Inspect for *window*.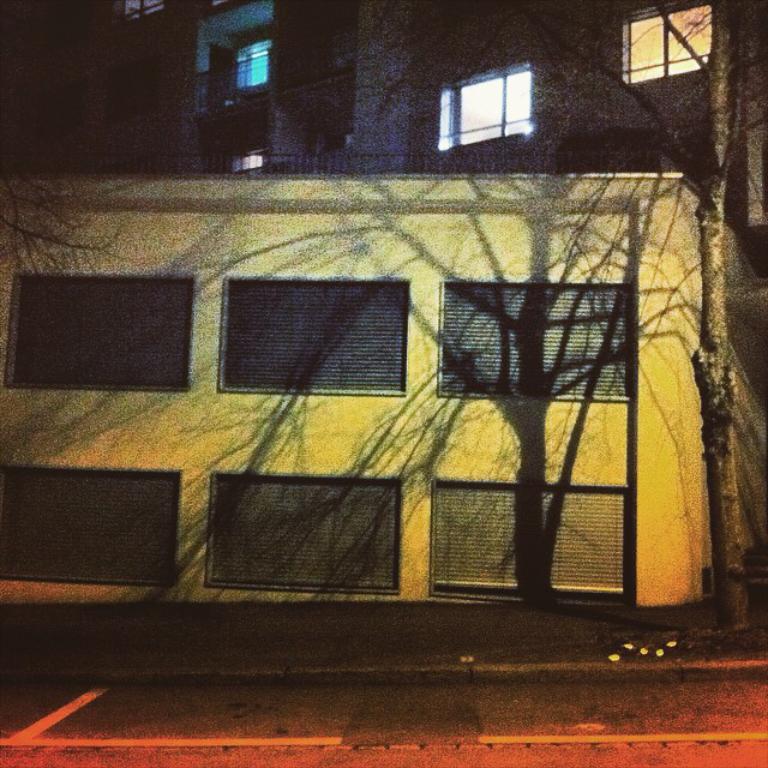
Inspection: rect(114, 0, 168, 28).
